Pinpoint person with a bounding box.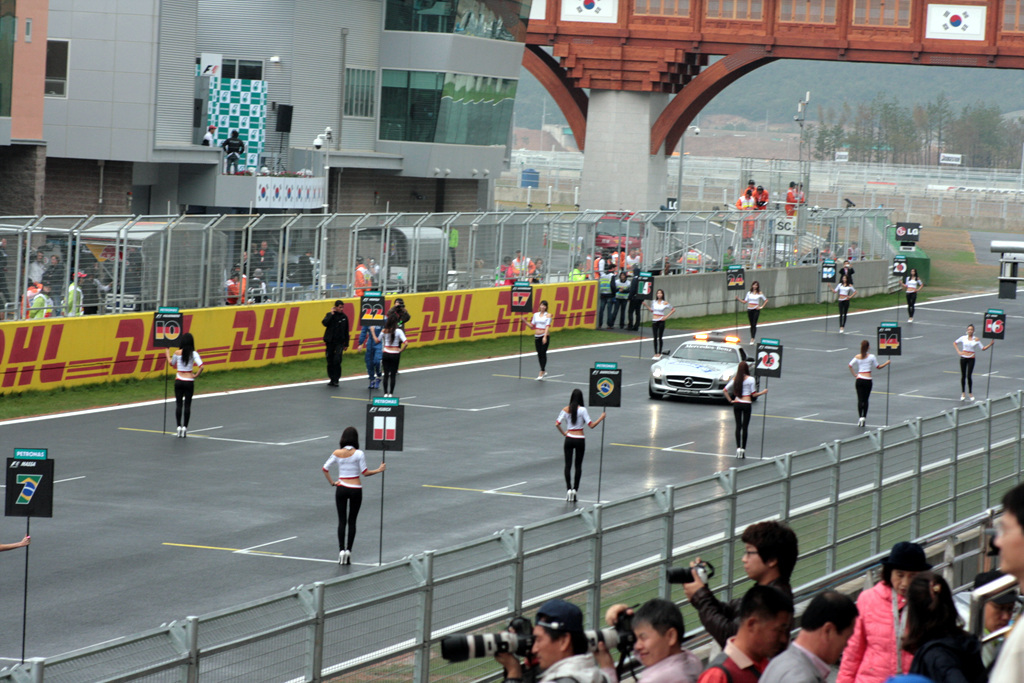
{"left": 559, "top": 390, "right": 609, "bottom": 514}.
